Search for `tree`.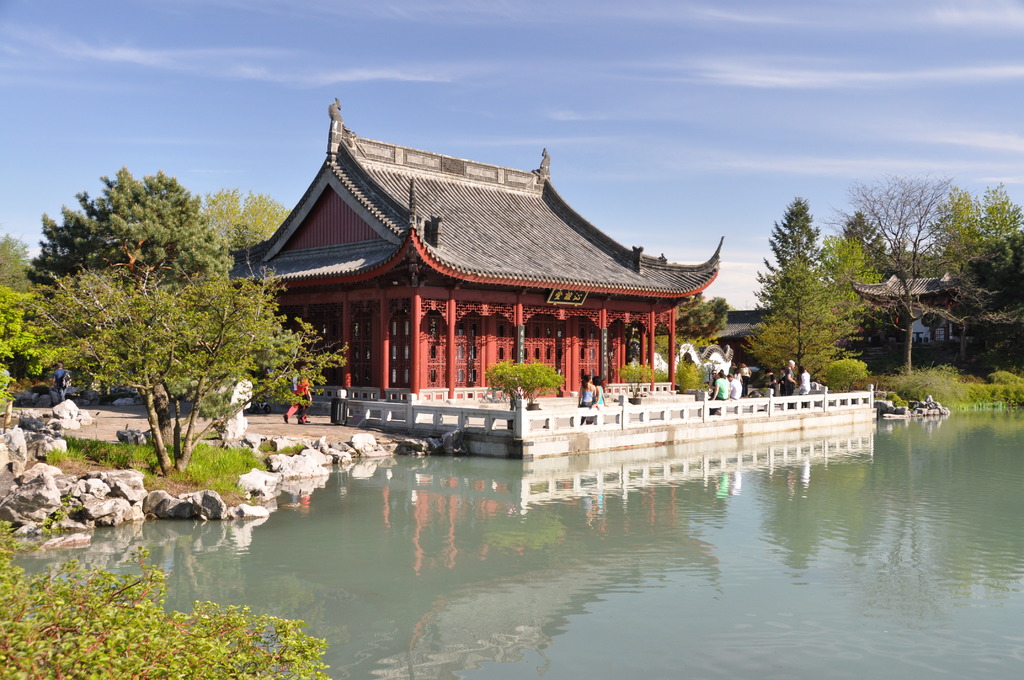
Found at detection(819, 227, 893, 366).
